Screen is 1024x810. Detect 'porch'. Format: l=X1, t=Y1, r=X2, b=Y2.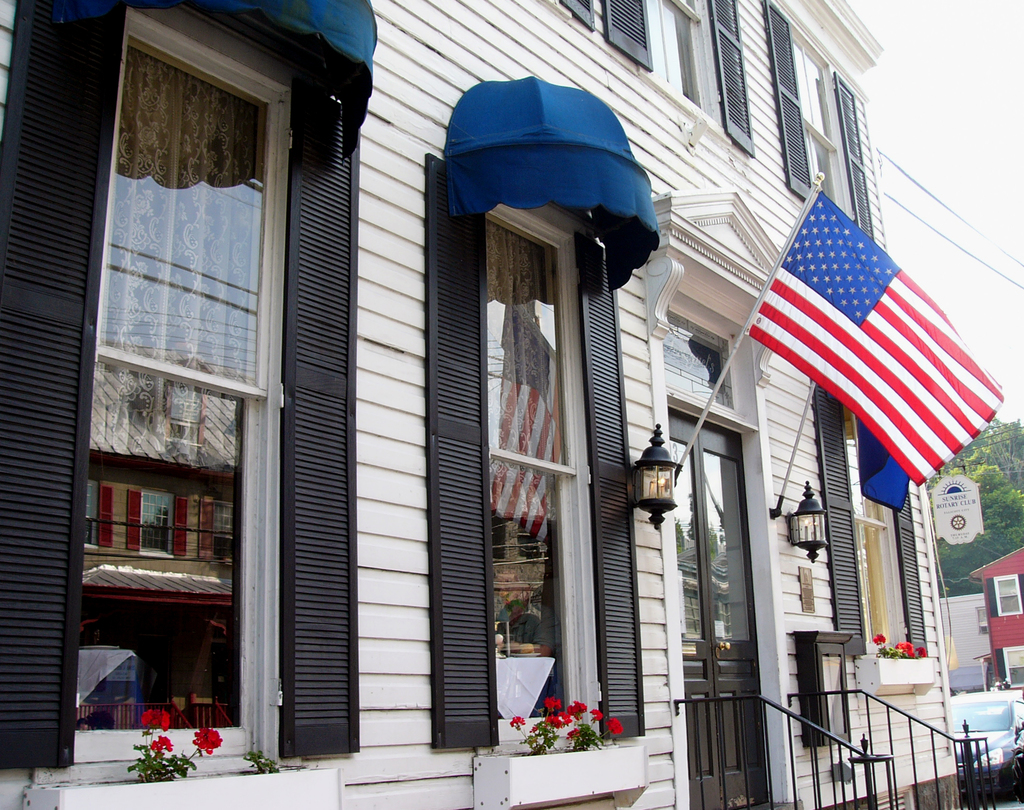
l=0, t=620, r=1023, b=809.
